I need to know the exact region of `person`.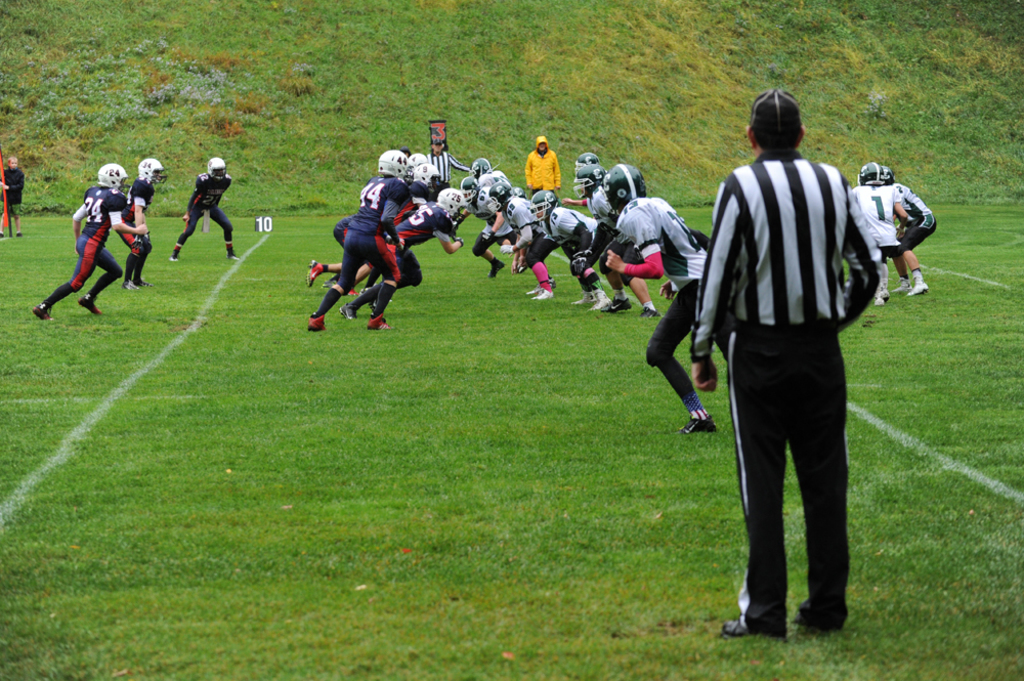
Region: crop(886, 168, 935, 297).
